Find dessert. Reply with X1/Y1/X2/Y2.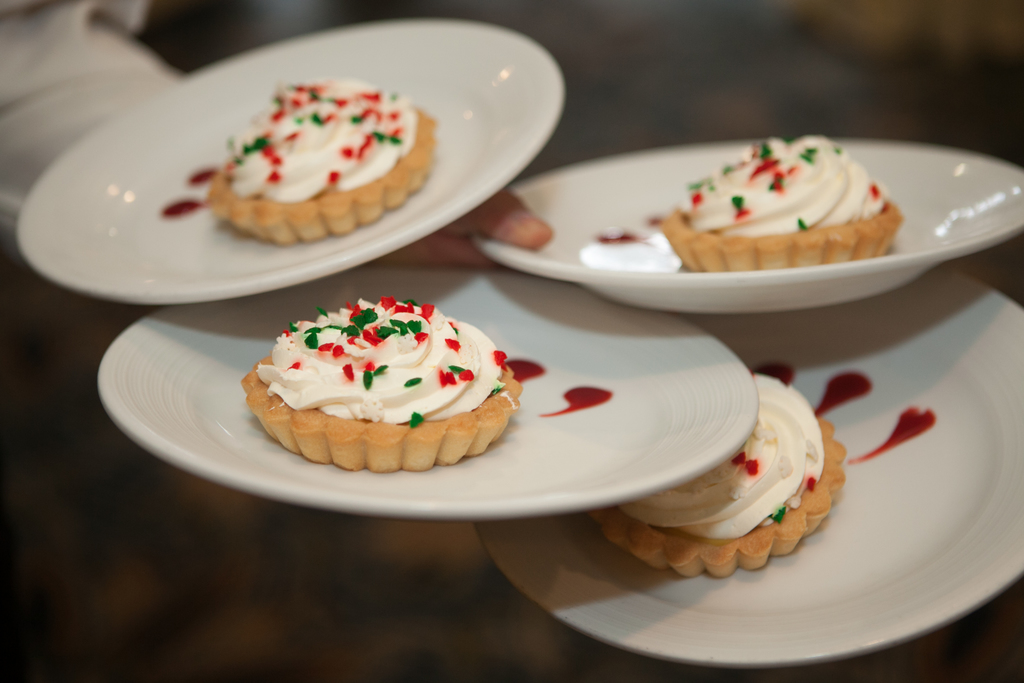
604/370/844/573.
